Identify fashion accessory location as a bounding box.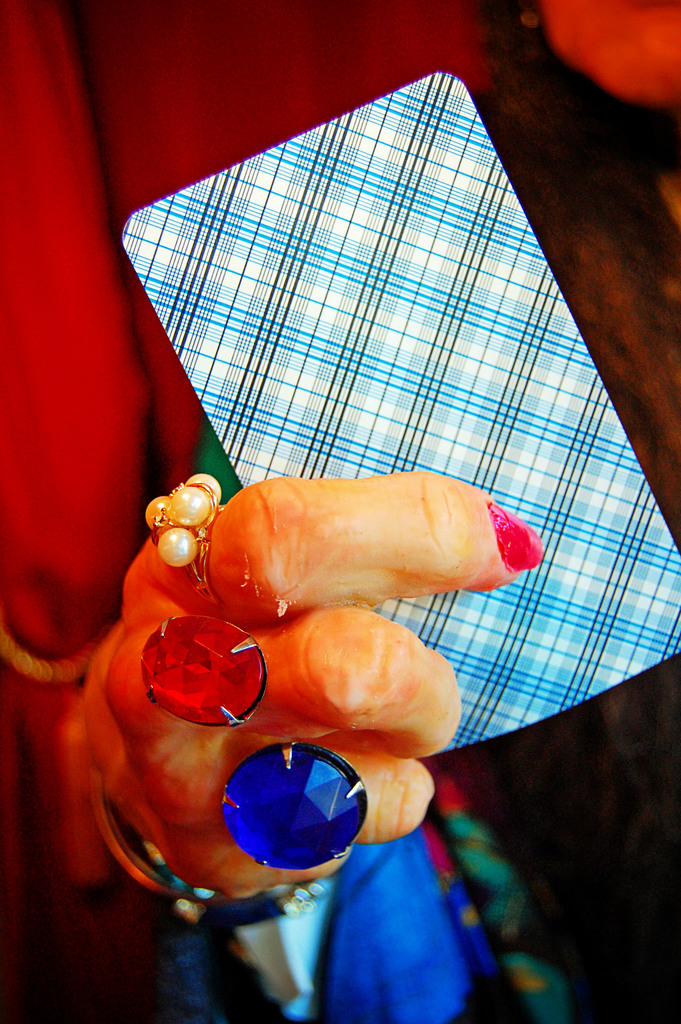
(left=142, top=463, right=224, bottom=608).
